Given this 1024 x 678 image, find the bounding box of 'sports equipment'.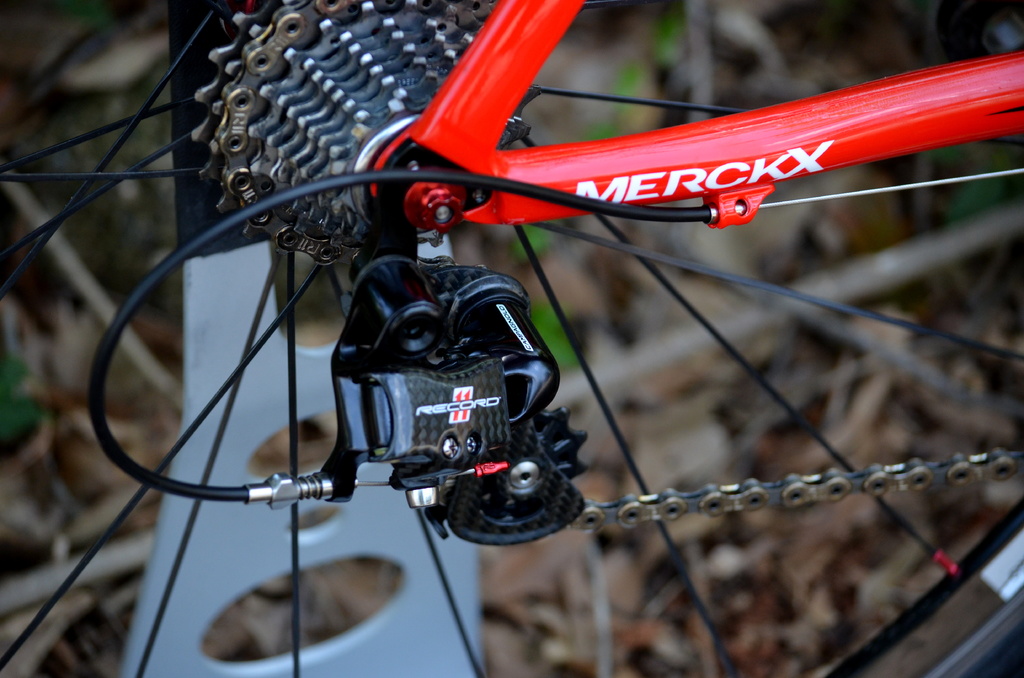
Rect(0, 0, 1023, 677).
